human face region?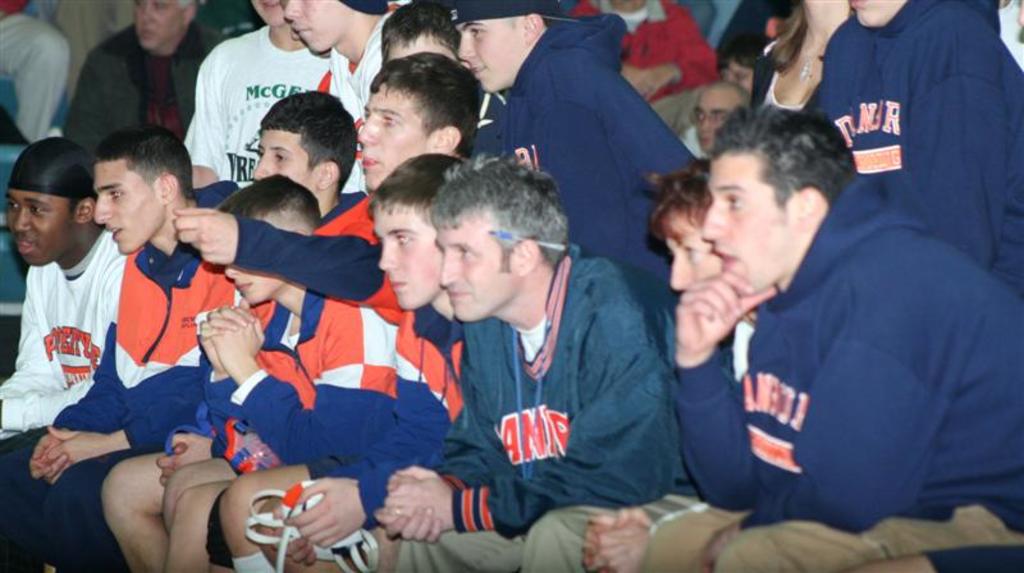
box(257, 127, 320, 208)
